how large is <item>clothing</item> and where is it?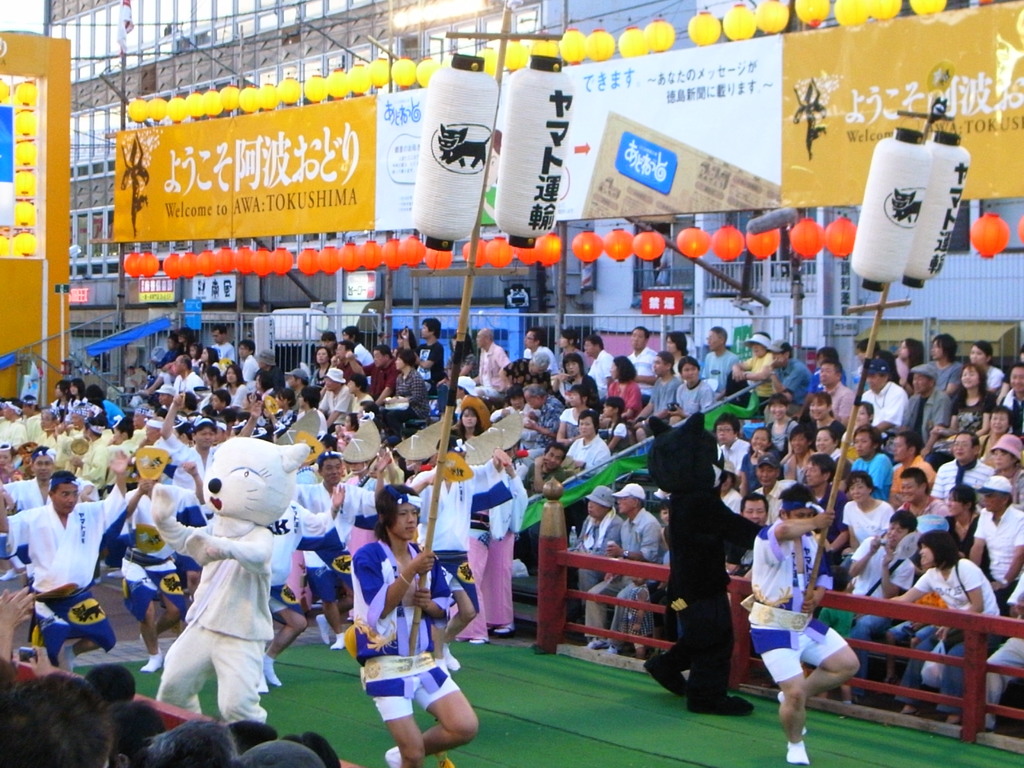
Bounding box: pyautogui.locateOnScreen(940, 396, 991, 454).
